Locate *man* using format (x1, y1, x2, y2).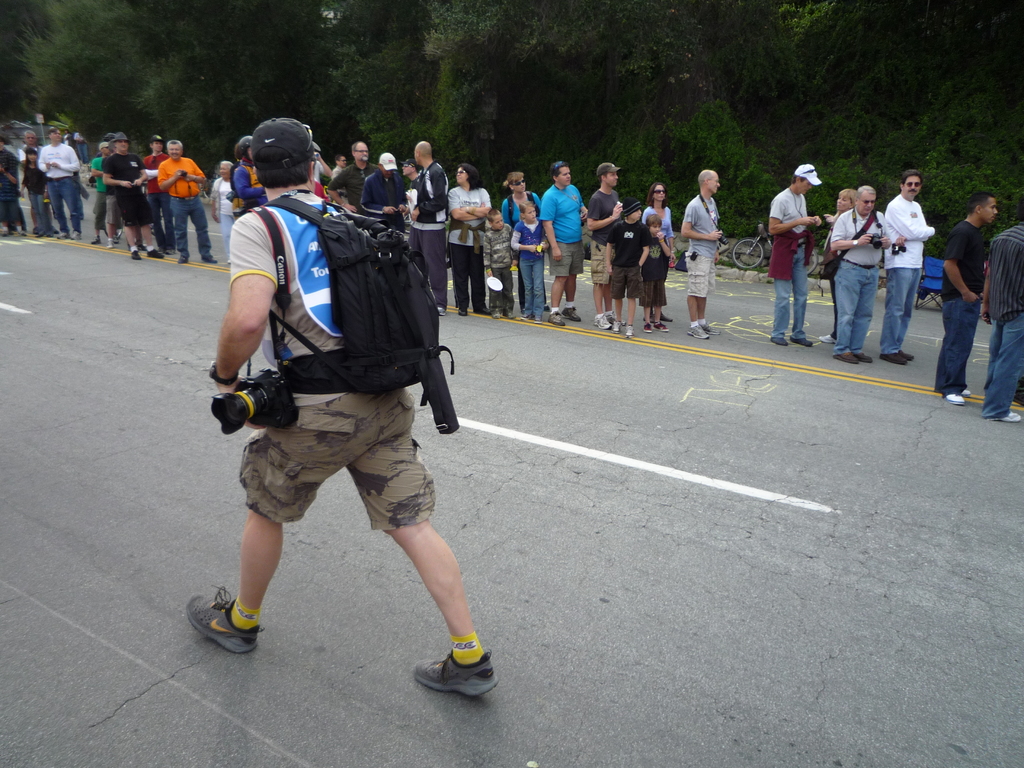
(92, 140, 125, 244).
